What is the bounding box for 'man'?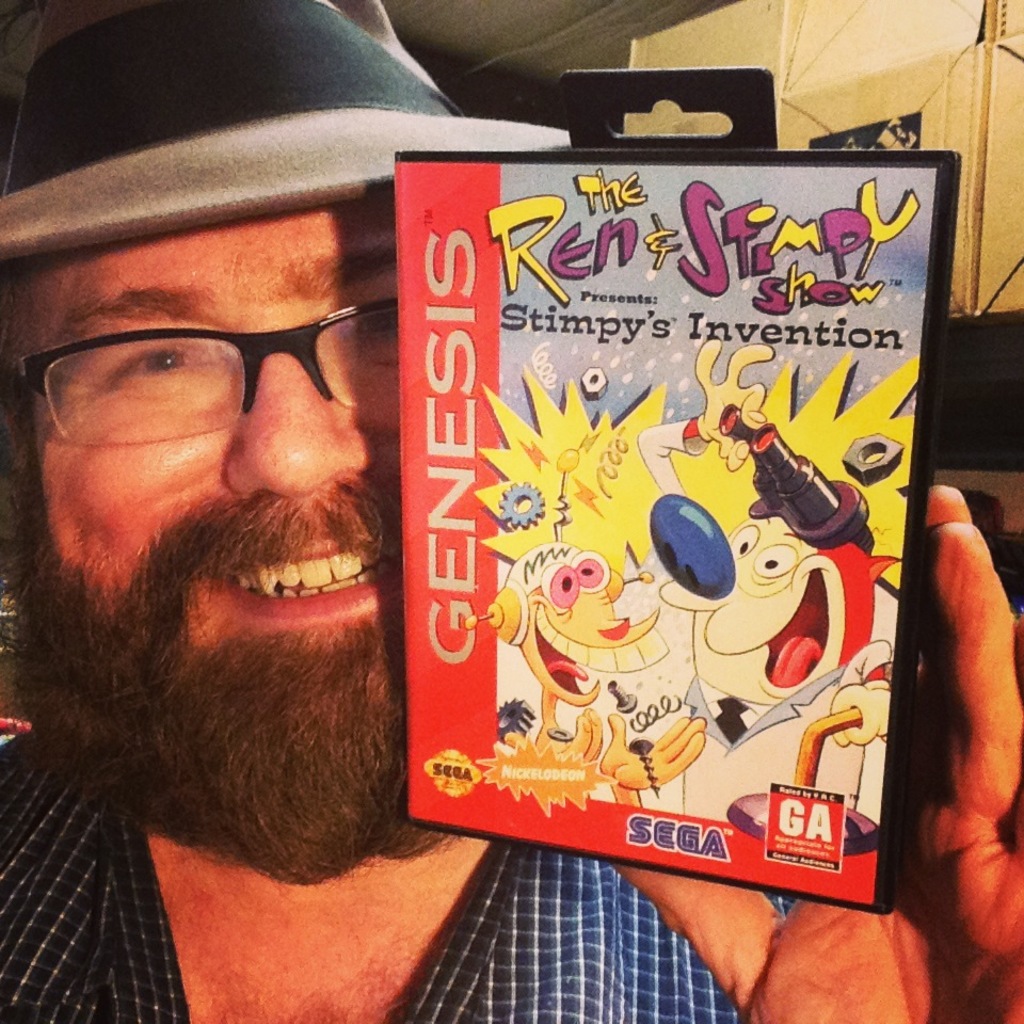
left=0, top=0, right=1022, bottom=1023.
